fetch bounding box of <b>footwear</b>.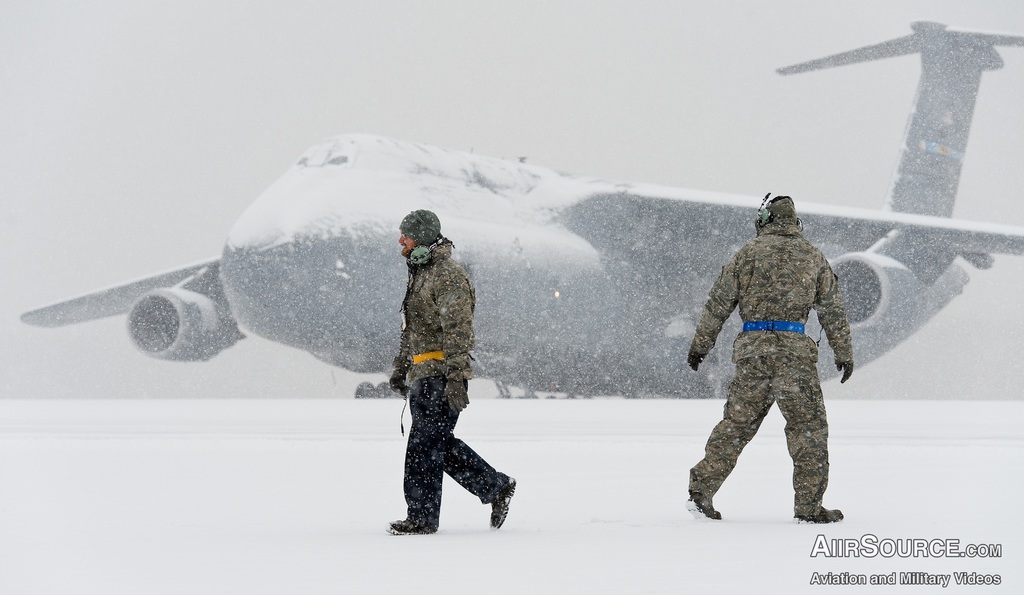
Bbox: 796:502:845:525.
